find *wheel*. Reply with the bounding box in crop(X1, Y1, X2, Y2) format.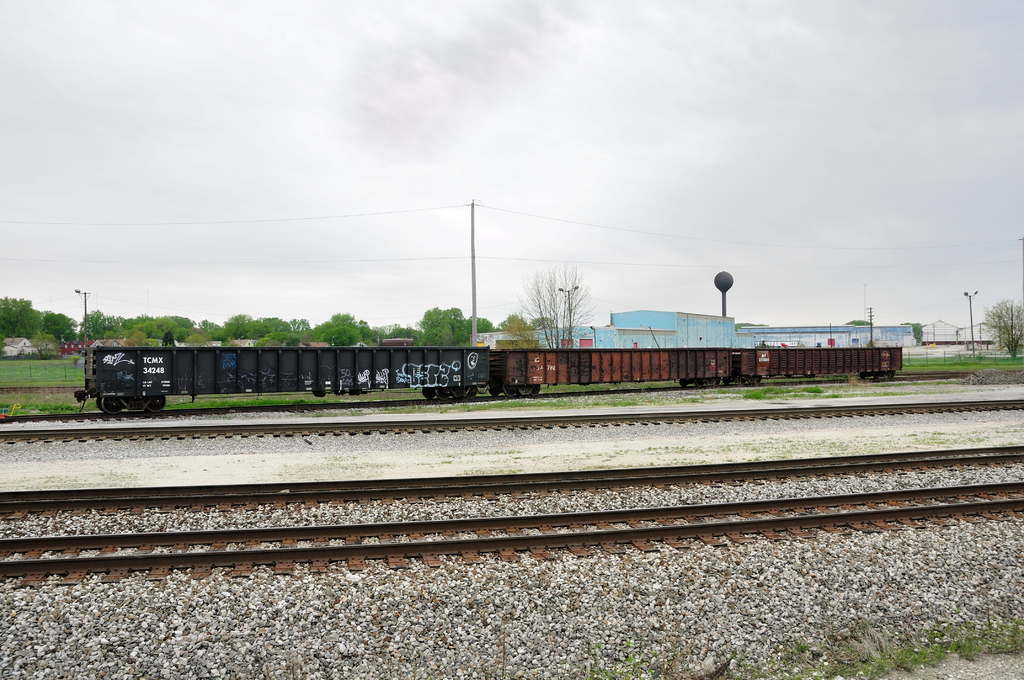
crop(888, 370, 896, 380).
